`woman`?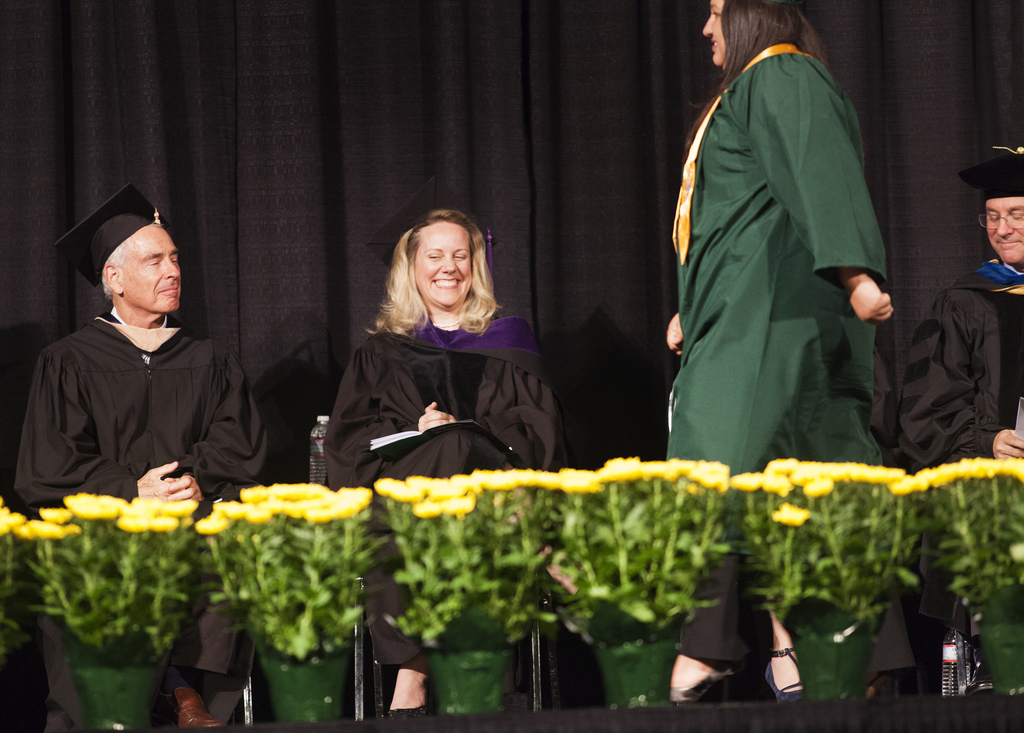
{"x1": 315, "y1": 209, "x2": 567, "y2": 501}
